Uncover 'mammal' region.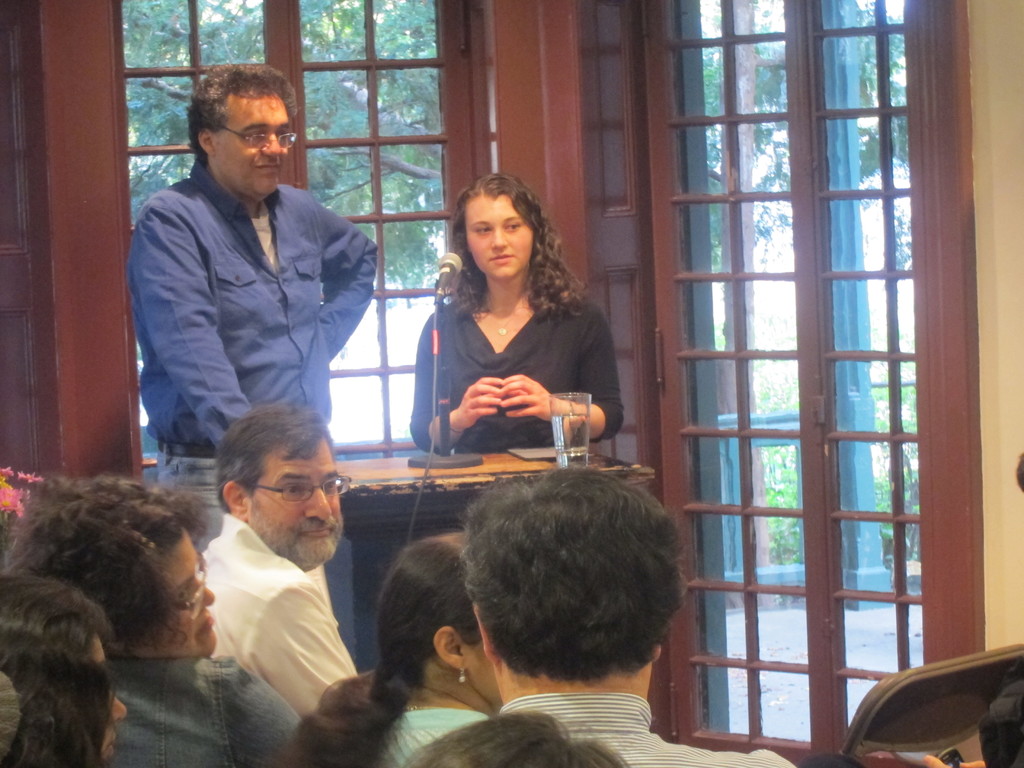
Uncovered: 411, 173, 628, 456.
